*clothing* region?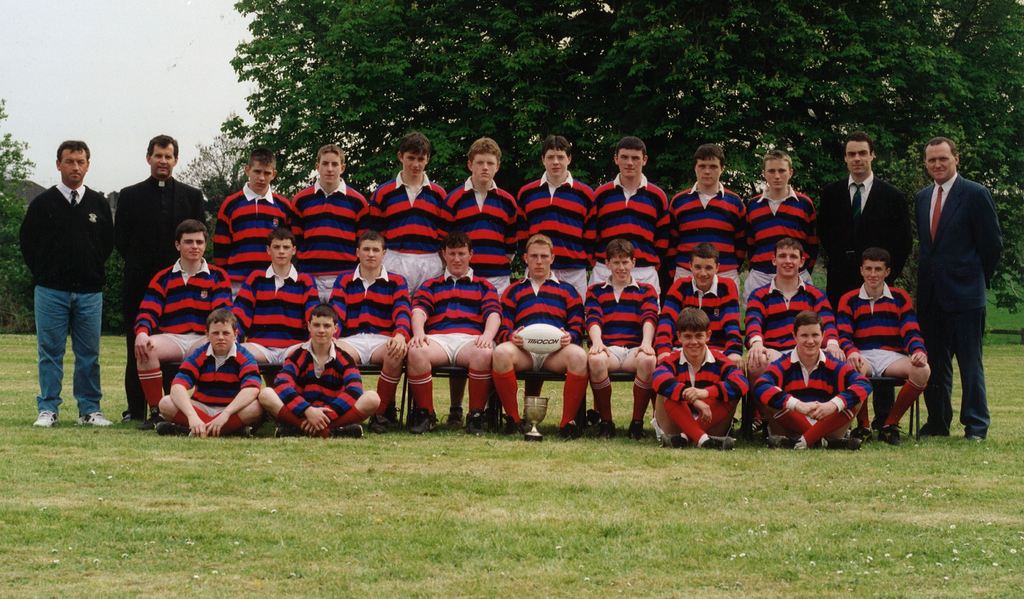
bbox=(589, 277, 662, 385)
